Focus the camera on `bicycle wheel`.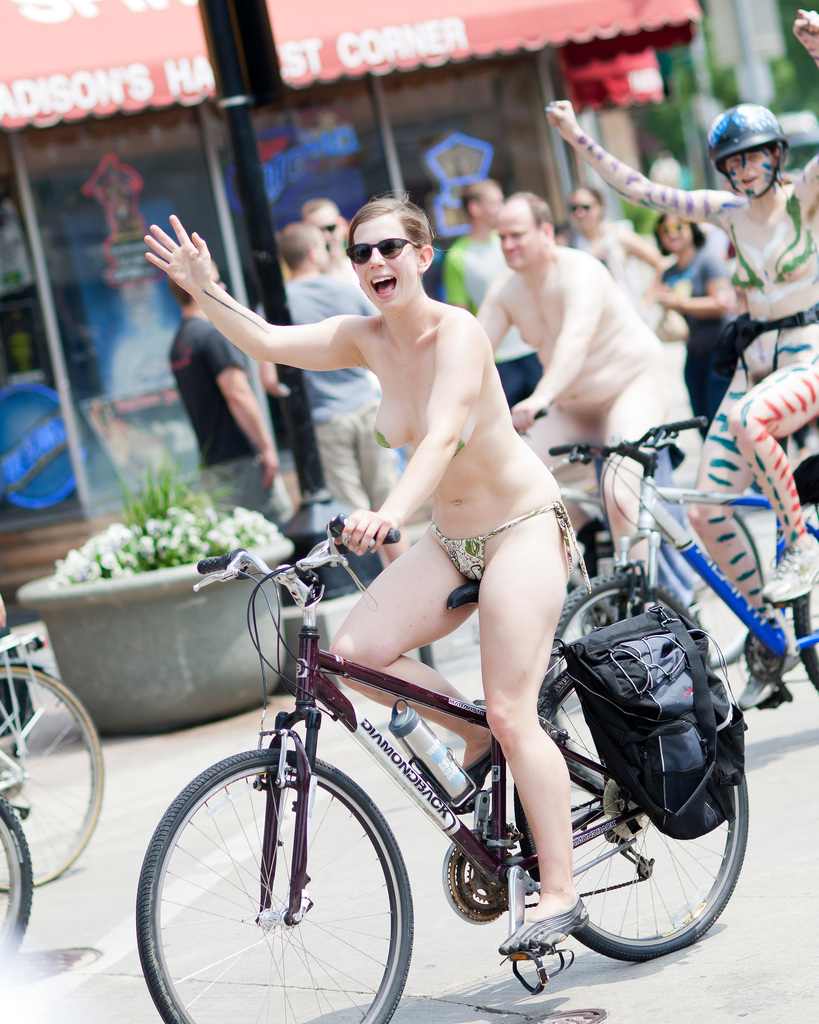
Focus region: pyautogui.locateOnScreen(0, 803, 36, 970).
